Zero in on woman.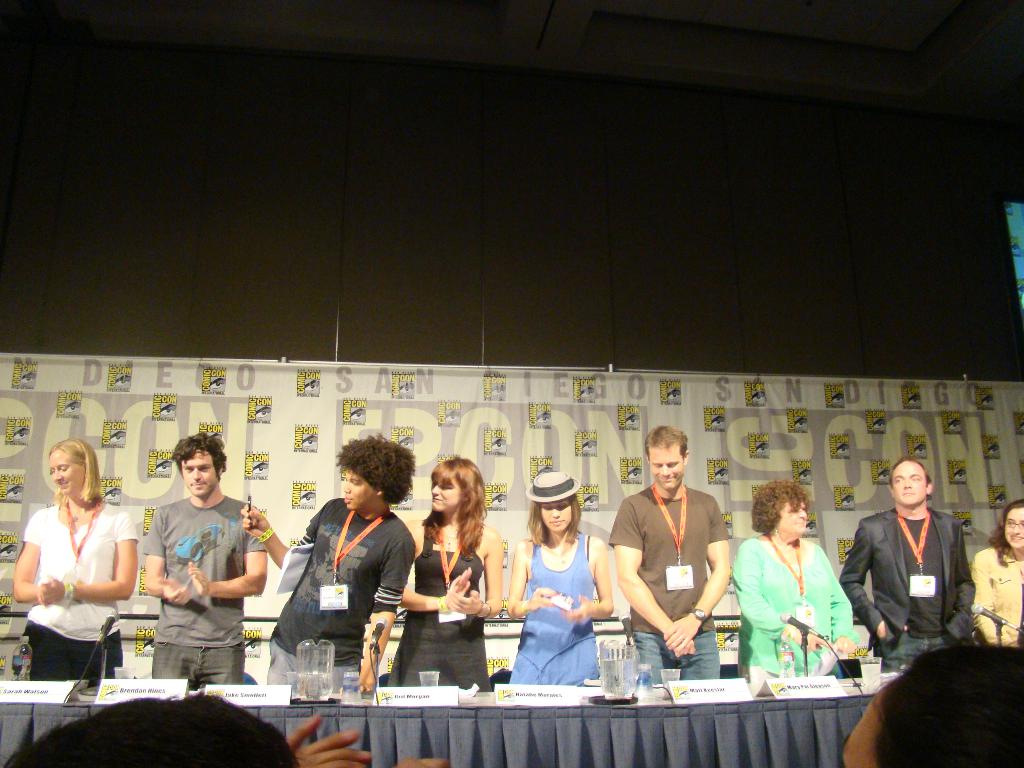
Zeroed in: box=[969, 500, 1023, 643].
